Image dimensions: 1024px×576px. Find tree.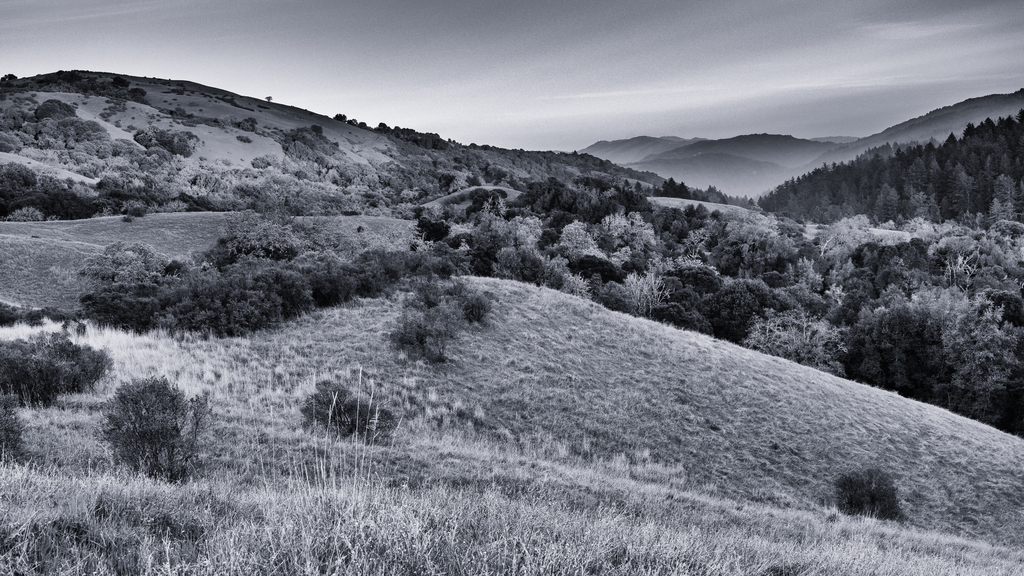
x1=0 y1=161 x2=36 y2=219.
